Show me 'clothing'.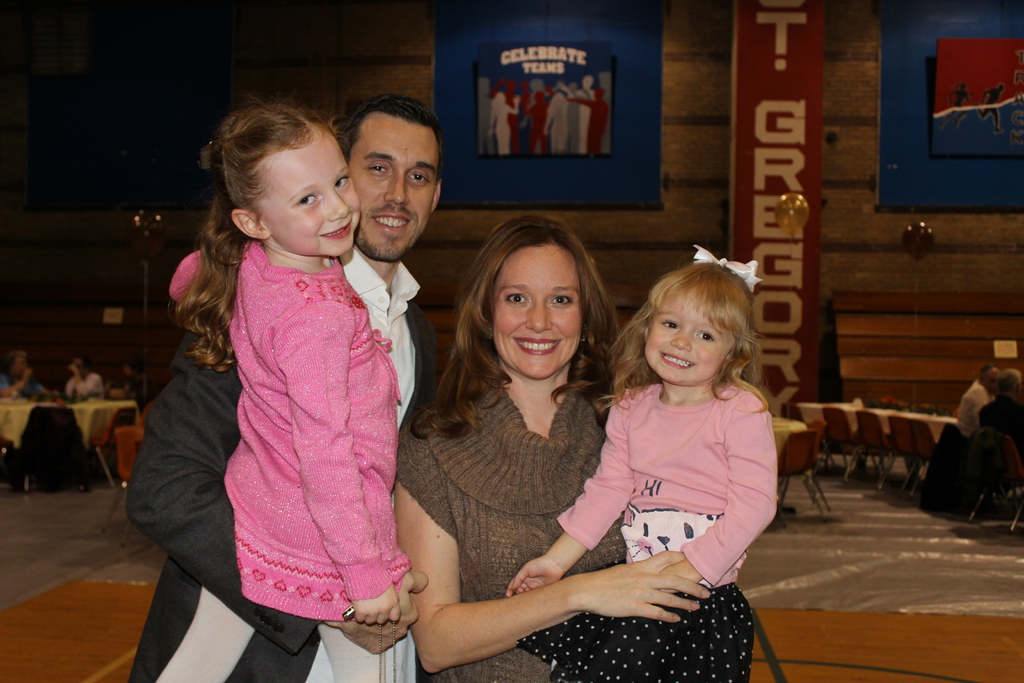
'clothing' is here: [173,243,424,625].
